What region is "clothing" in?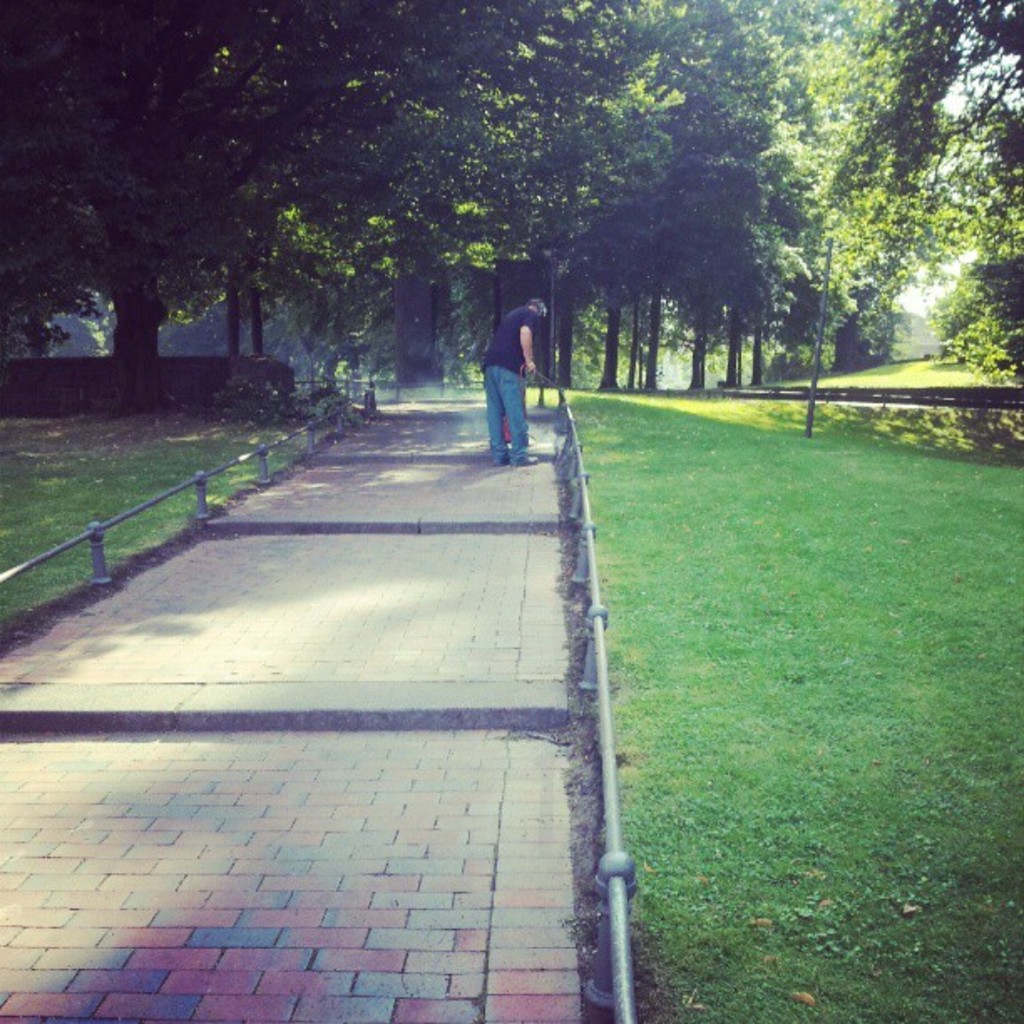
(left=465, top=293, right=564, bottom=433).
